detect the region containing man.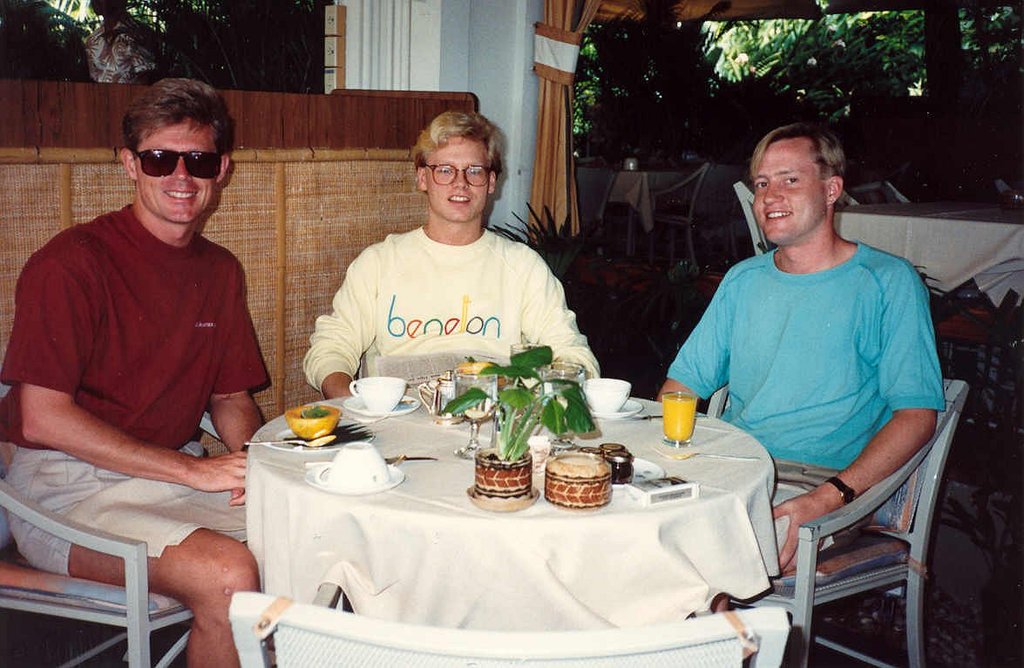
BBox(6, 83, 288, 574).
